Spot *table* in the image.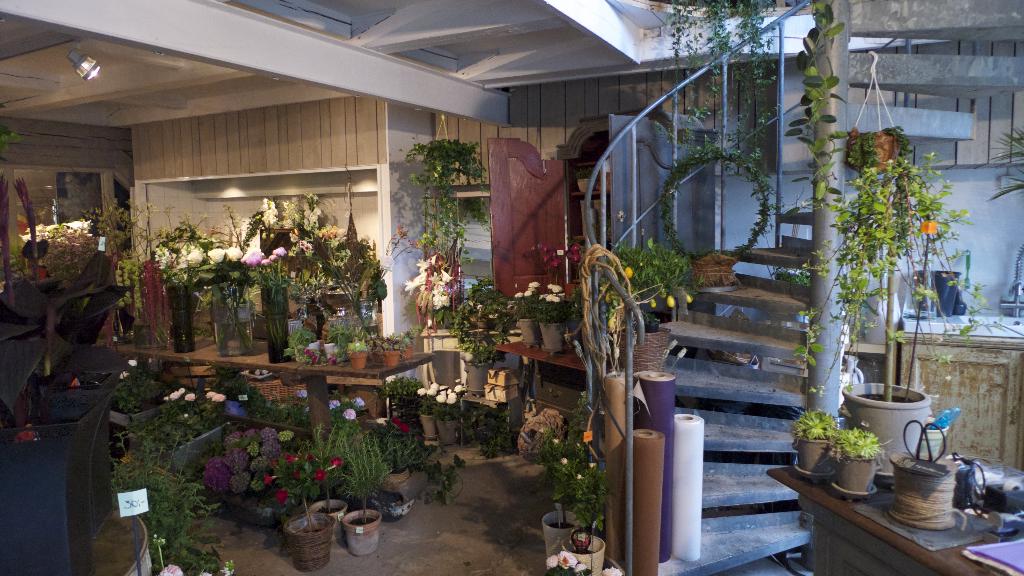
*table* found at x1=763 y1=473 x2=1011 y2=575.
